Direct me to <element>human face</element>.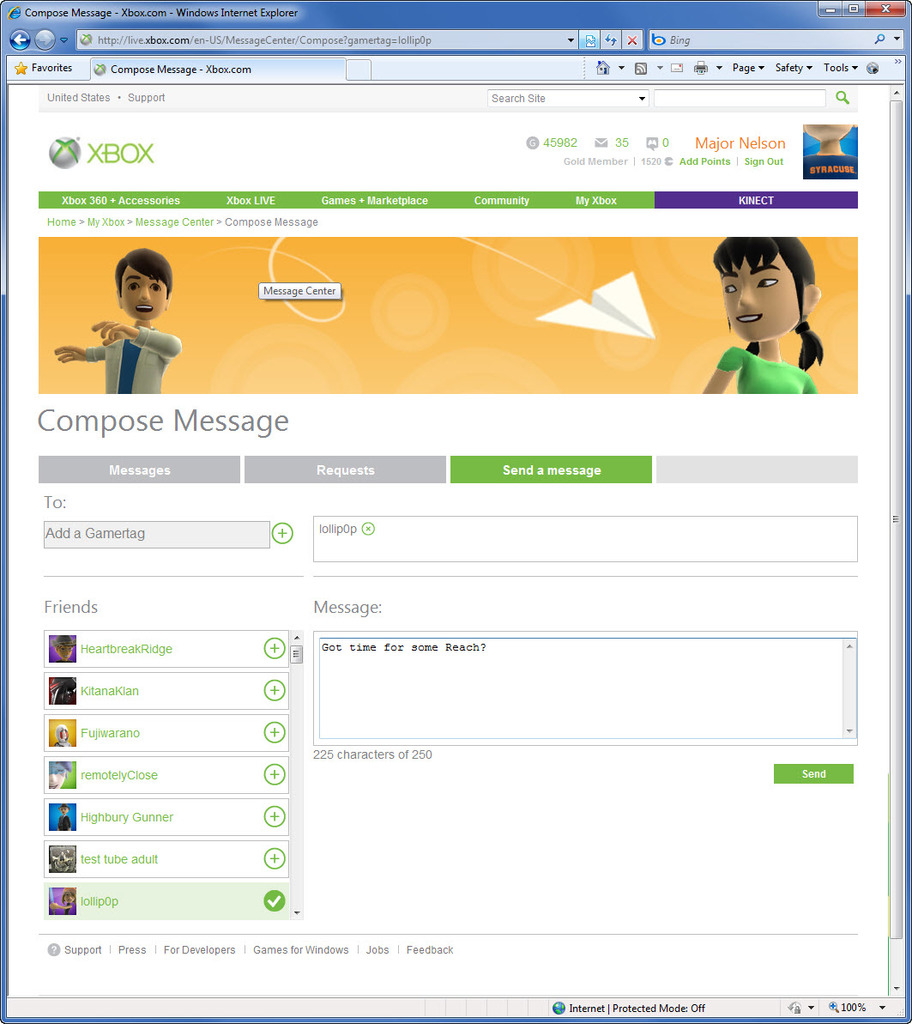
Direction: crop(720, 256, 799, 338).
